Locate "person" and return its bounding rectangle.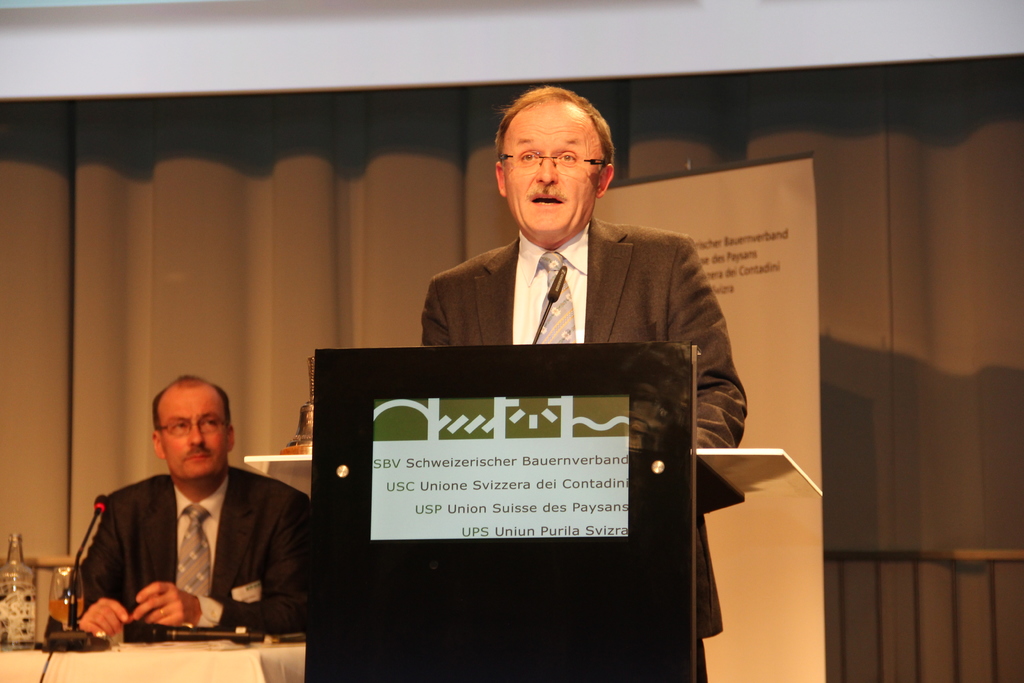
crop(417, 78, 753, 679).
